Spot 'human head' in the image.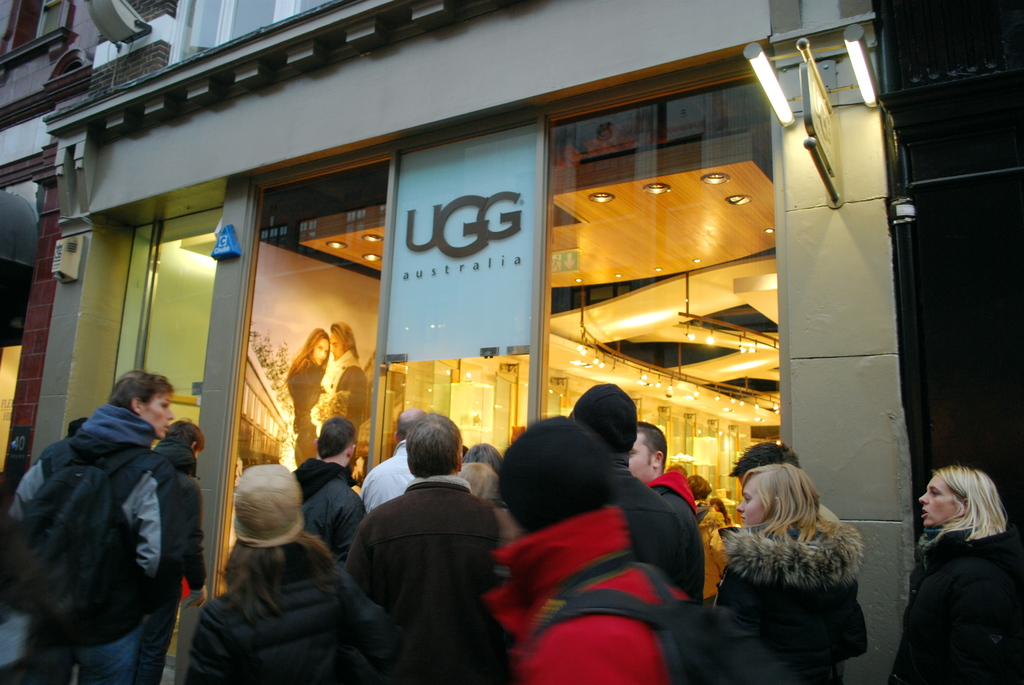
'human head' found at Rect(317, 417, 358, 468).
